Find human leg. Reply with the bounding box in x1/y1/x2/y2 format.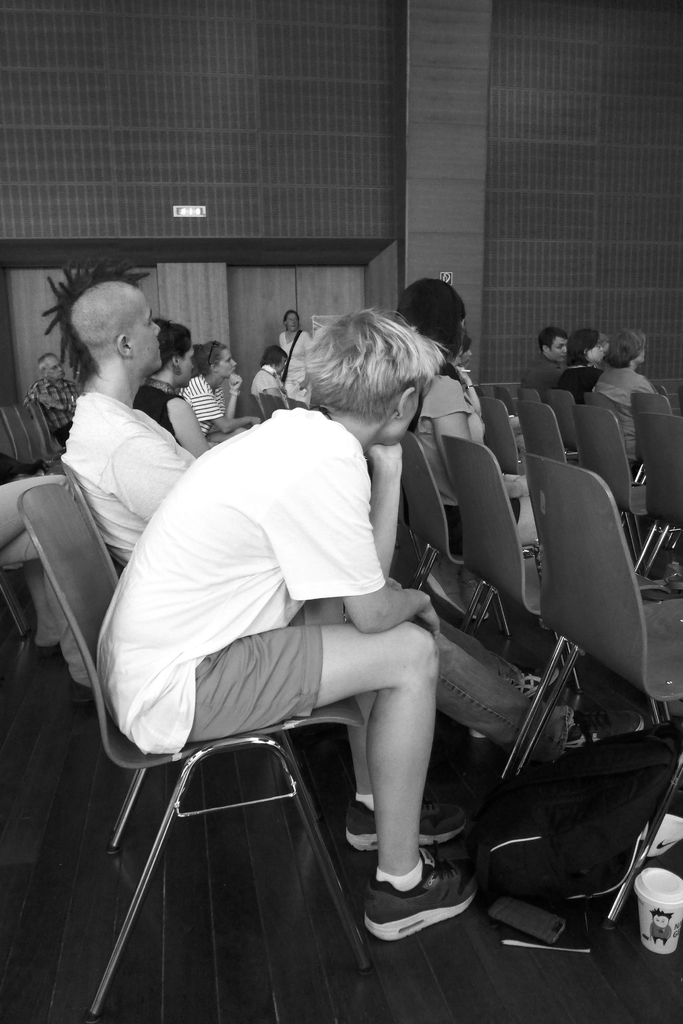
118/621/481/936.
